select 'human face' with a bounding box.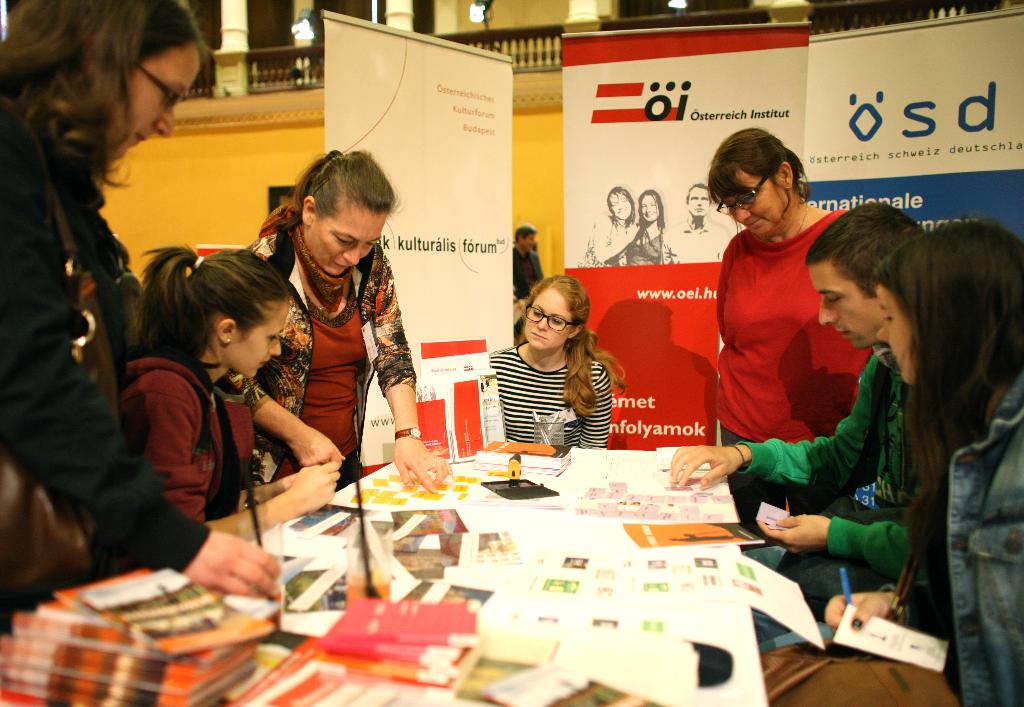
bbox=[685, 180, 712, 222].
